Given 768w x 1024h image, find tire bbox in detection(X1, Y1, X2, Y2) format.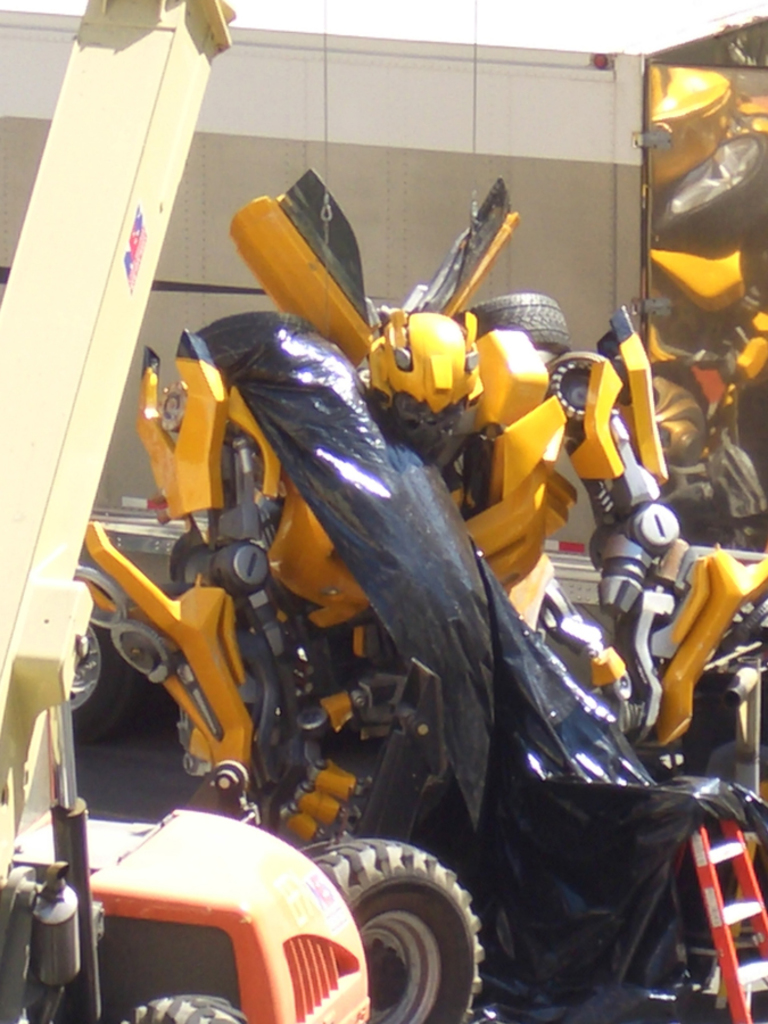
detection(448, 283, 581, 357).
